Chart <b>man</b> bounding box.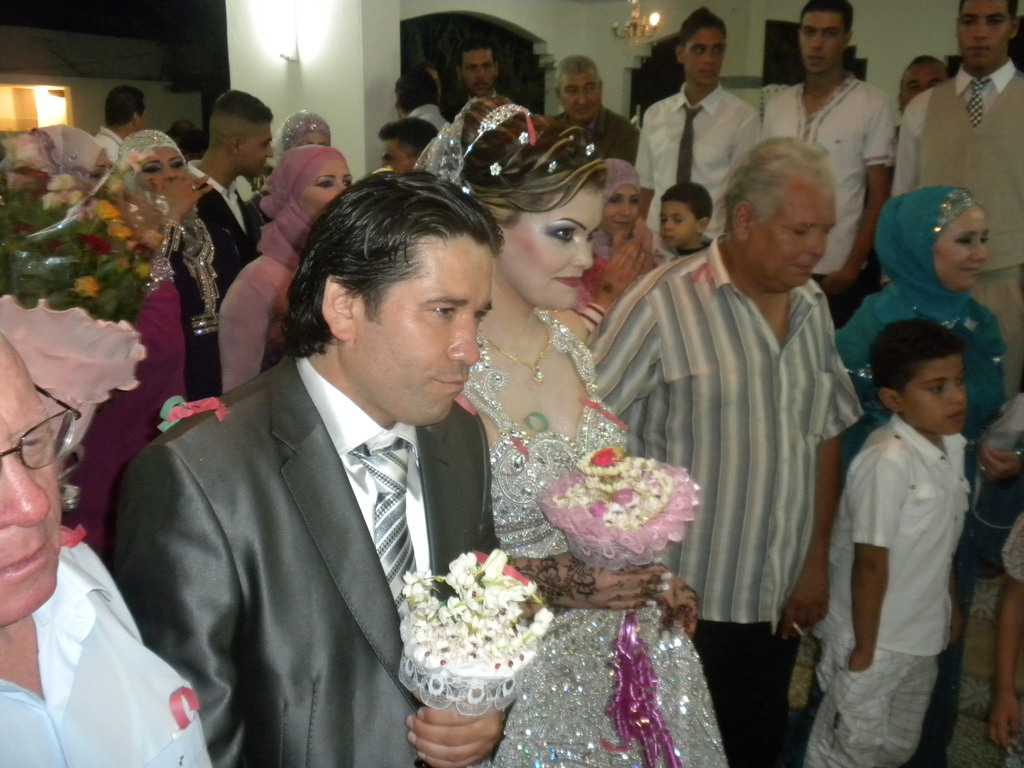
Charted: (left=769, top=2, right=895, bottom=324).
